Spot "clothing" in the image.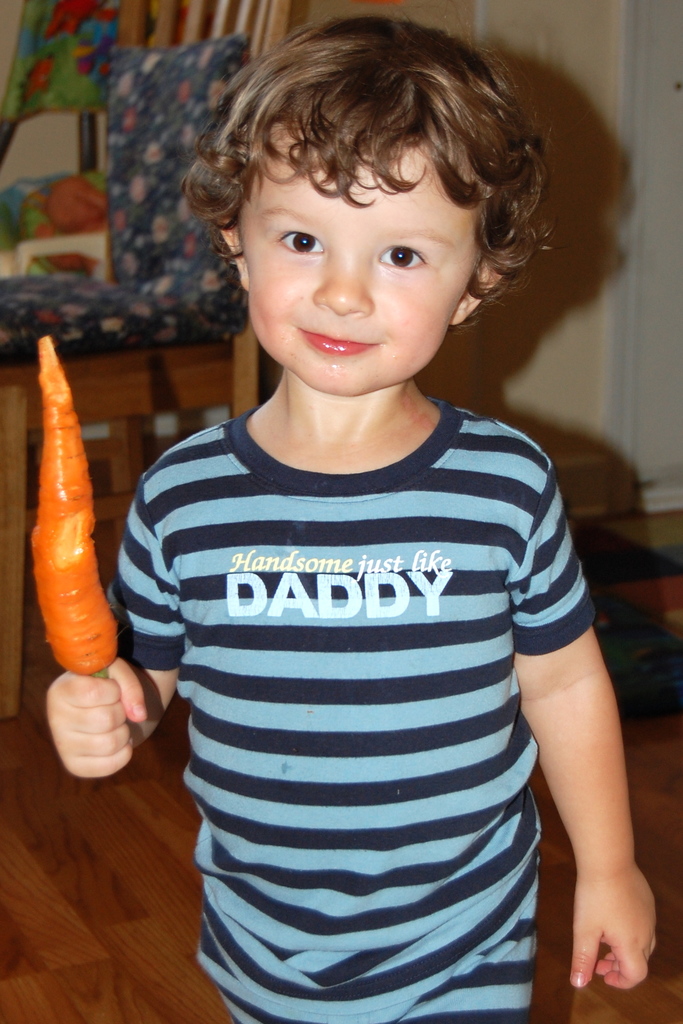
"clothing" found at detection(102, 390, 601, 1023).
